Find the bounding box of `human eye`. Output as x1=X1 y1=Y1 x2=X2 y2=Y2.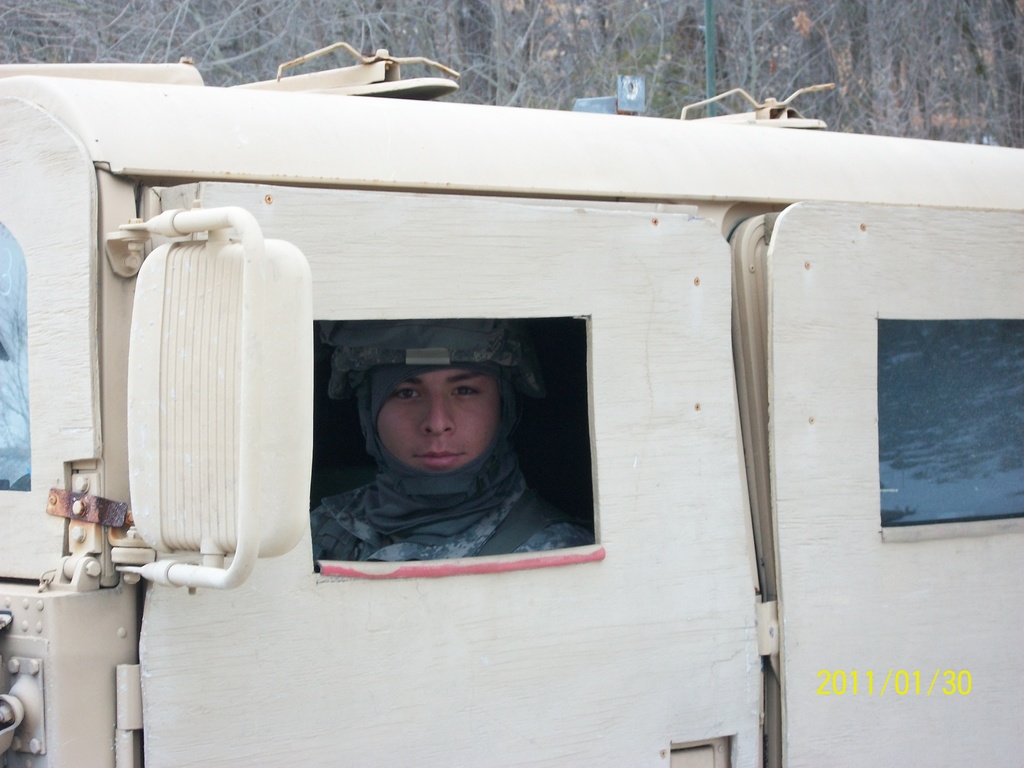
x1=392 y1=387 x2=424 y2=408.
